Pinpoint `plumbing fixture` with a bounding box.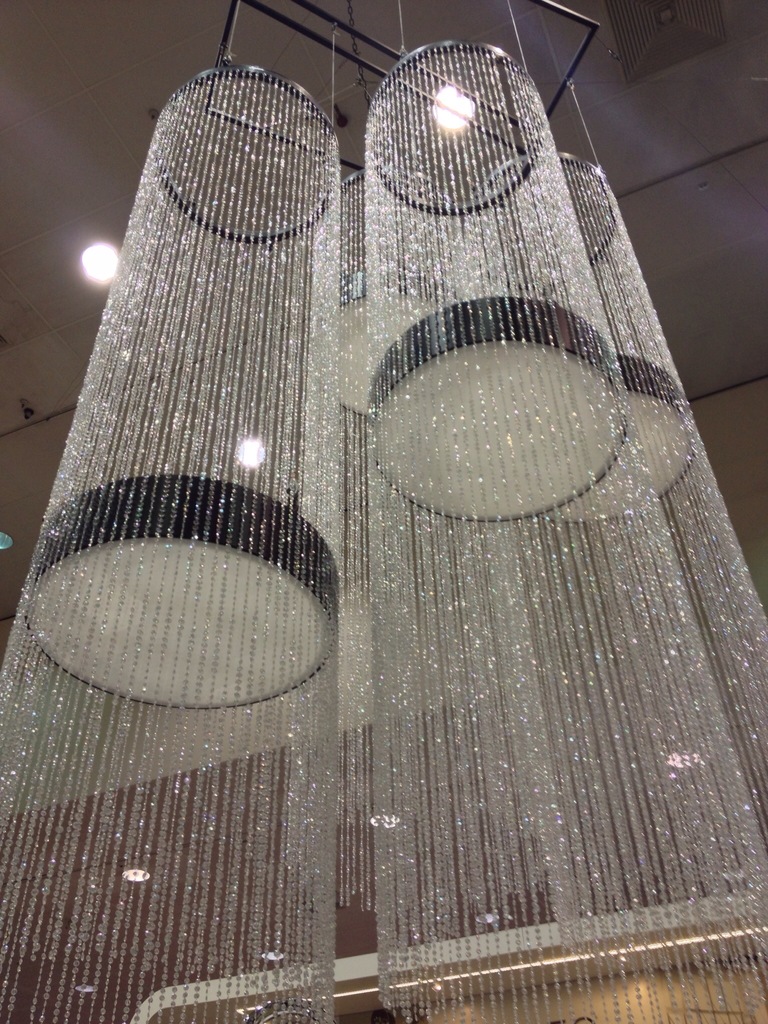
238:991:322:1023.
